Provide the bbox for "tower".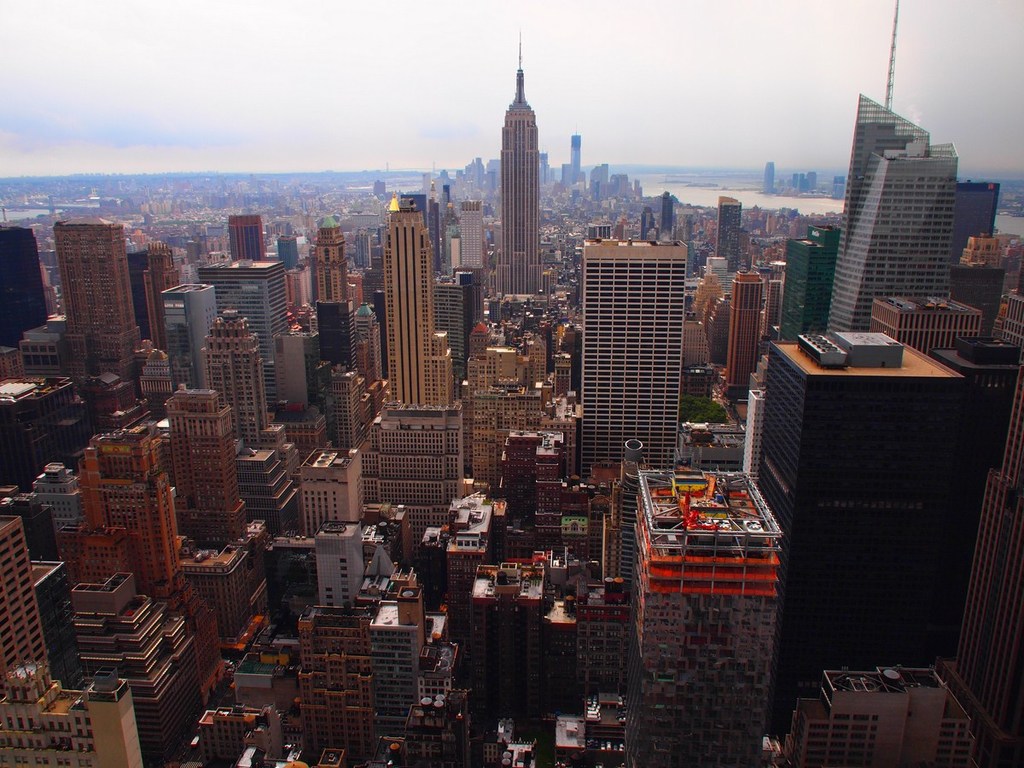
bbox=(29, 459, 74, 568).
